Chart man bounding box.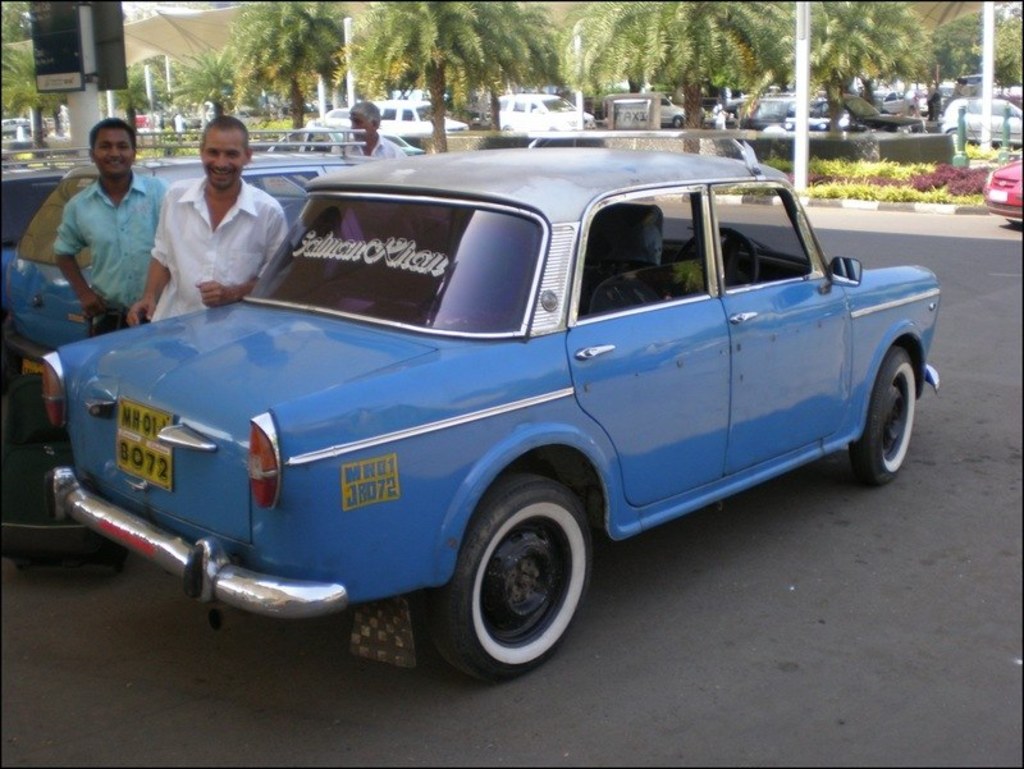
Charted: region(20, 124, 165, 345).
